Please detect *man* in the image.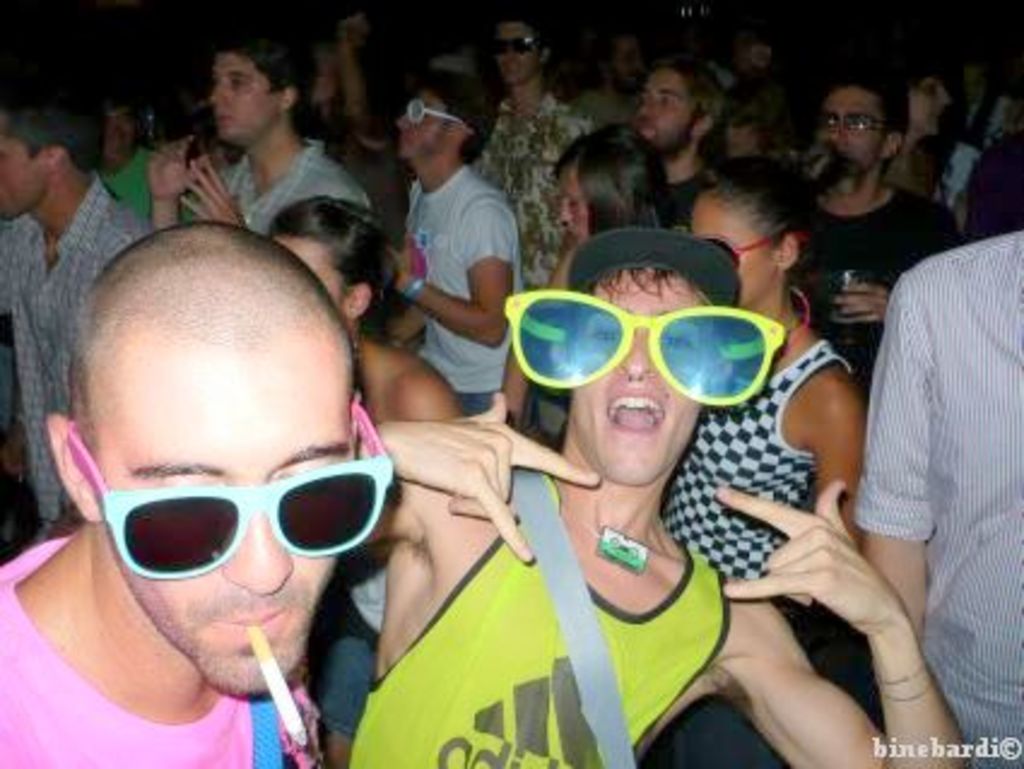
(386, 65, 520, 415).
